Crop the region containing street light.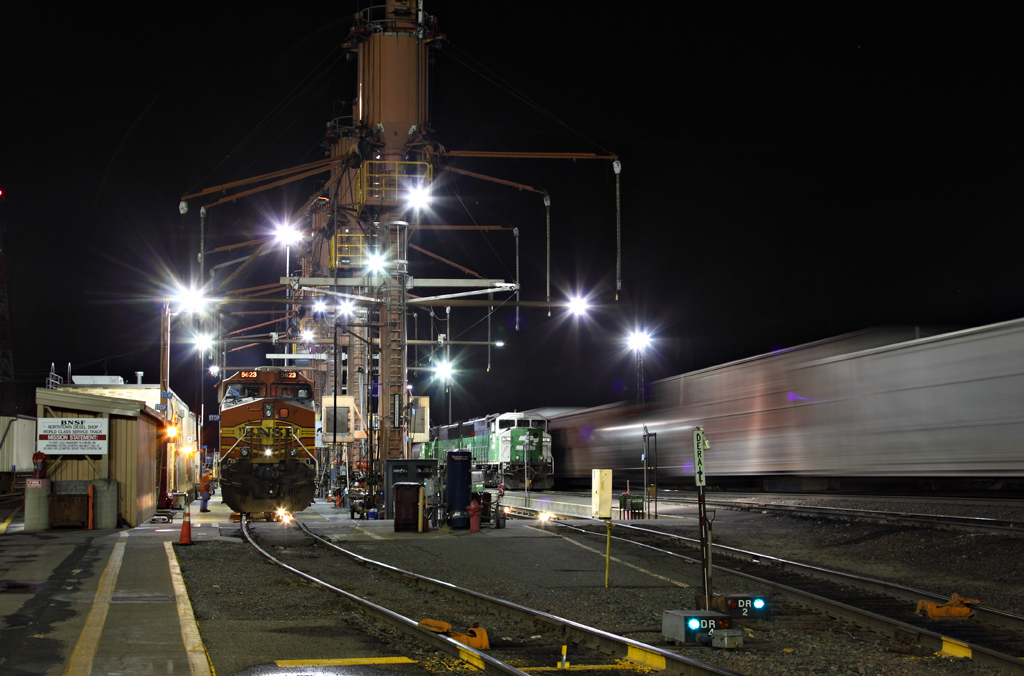
Crop region: x1=432 y1=354 x2=453 y2=422.
